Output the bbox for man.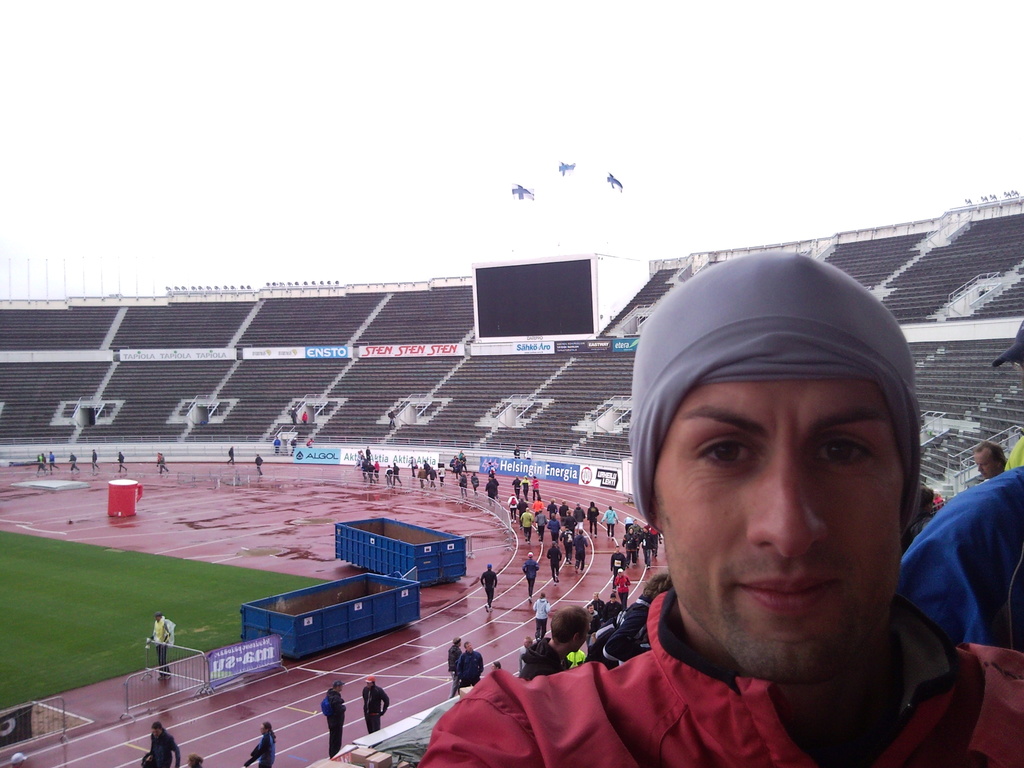
415, 464, 427, 494.
